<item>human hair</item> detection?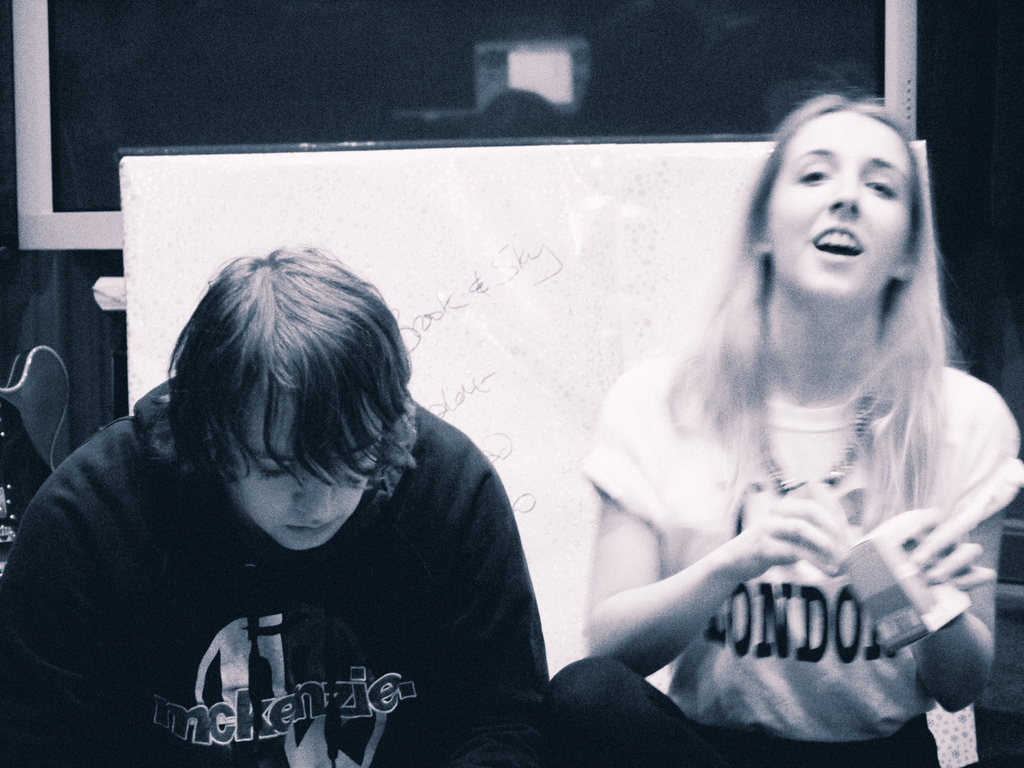
locate(150, 243, 417, 496)
